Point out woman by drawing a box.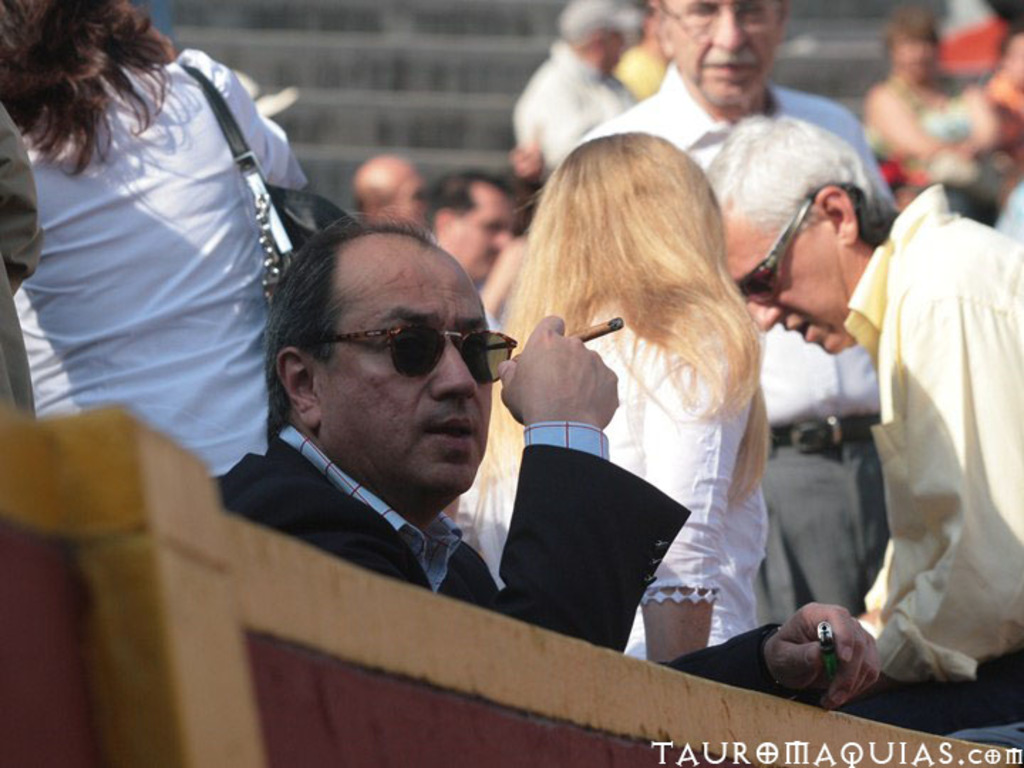
Rect(417, 134, 796, 691).
